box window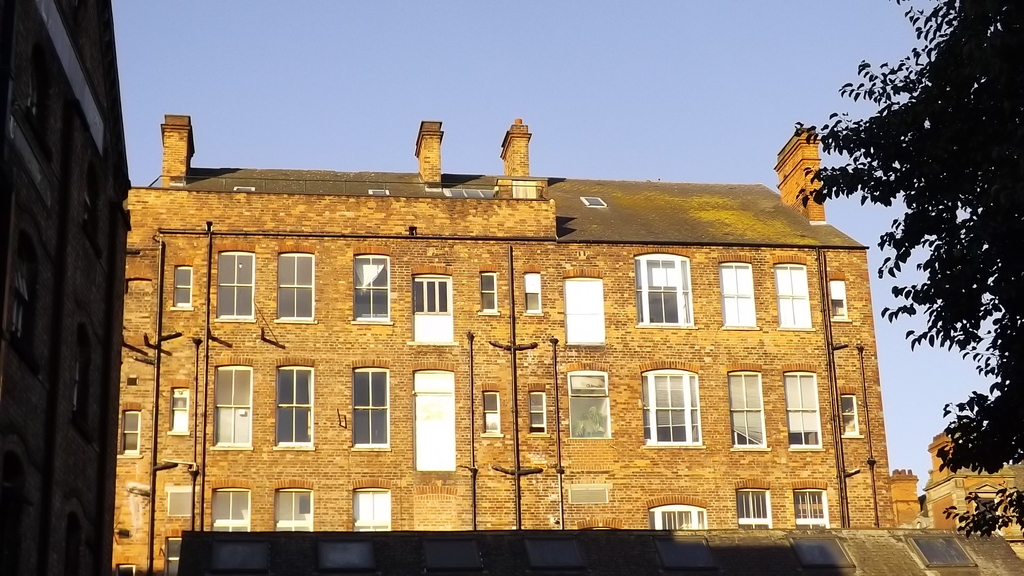
pyautogui.locateOnScreen(827, 280, 848, 323)
